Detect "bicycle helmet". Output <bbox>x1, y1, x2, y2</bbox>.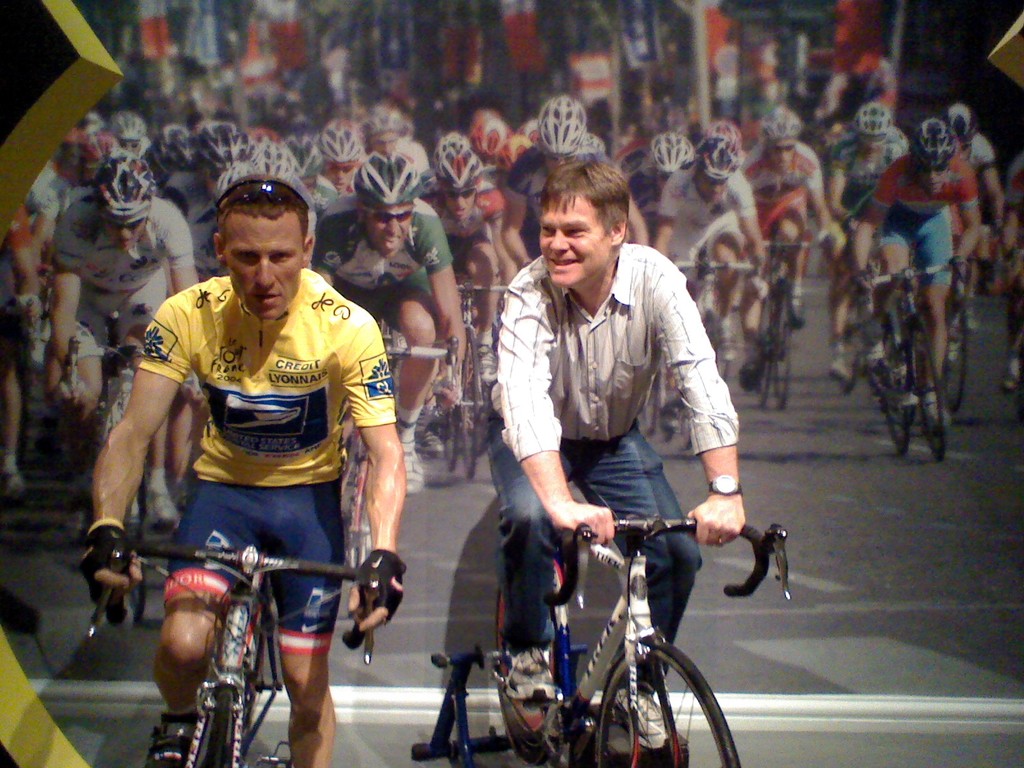
<bbox>157, 120, 191, 164</bbox>.
